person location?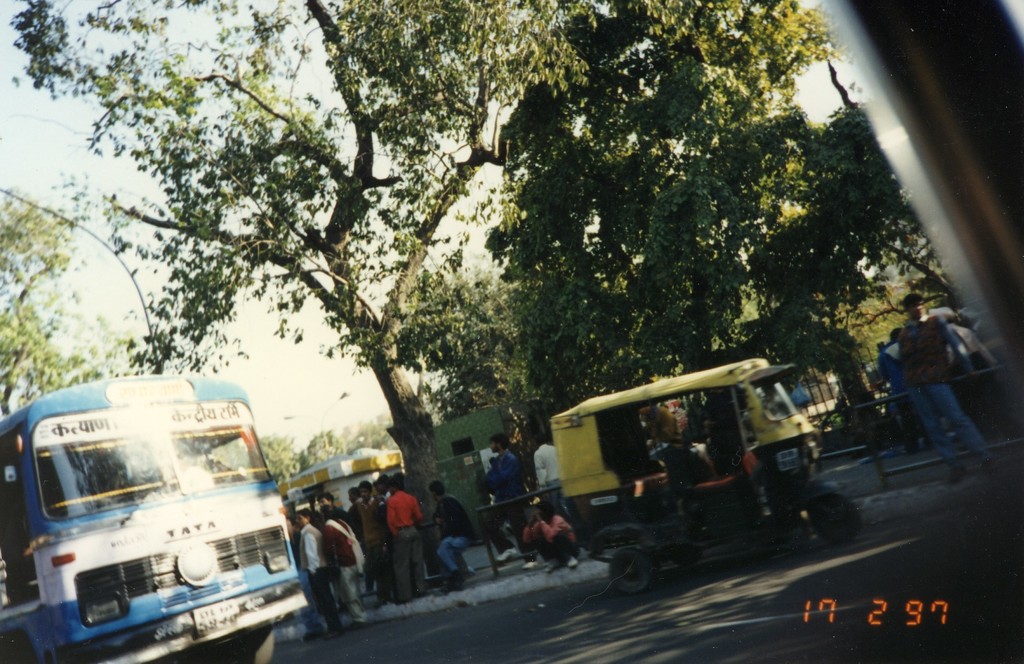
l=520, t=500, r=578, b=567
